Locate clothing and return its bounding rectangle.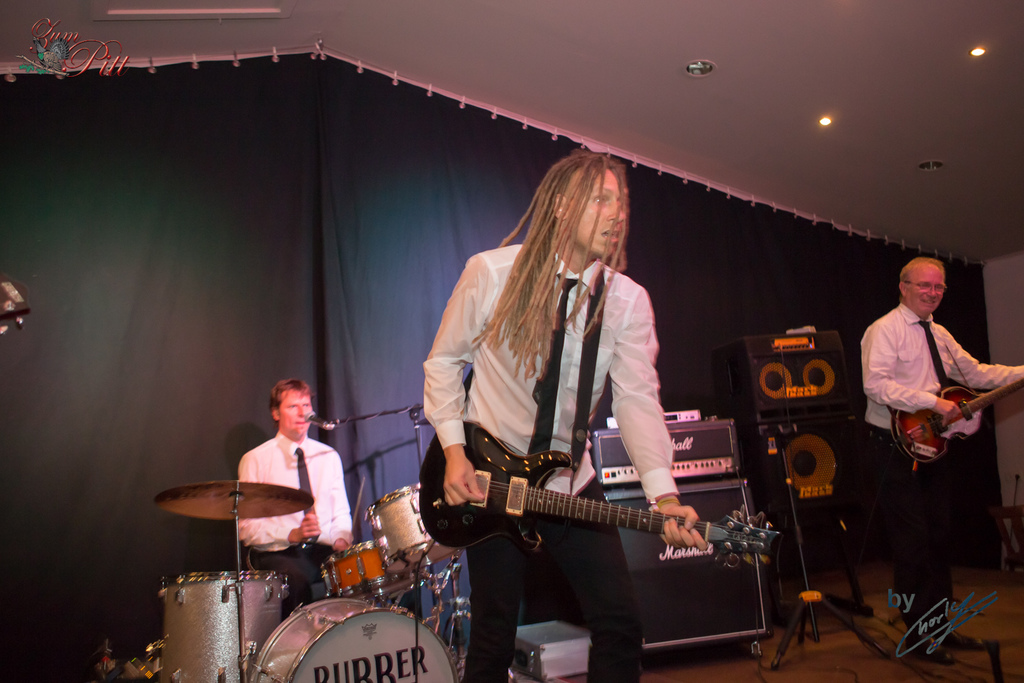
BBox(429, 250, 730, 641).
